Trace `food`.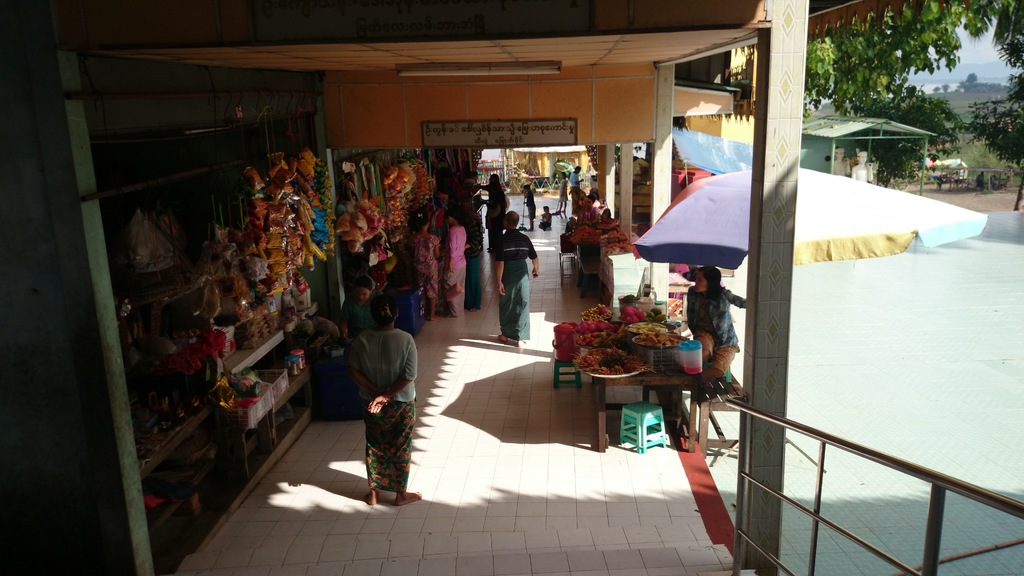
Traced to box=[575, 330, 623, 346].
